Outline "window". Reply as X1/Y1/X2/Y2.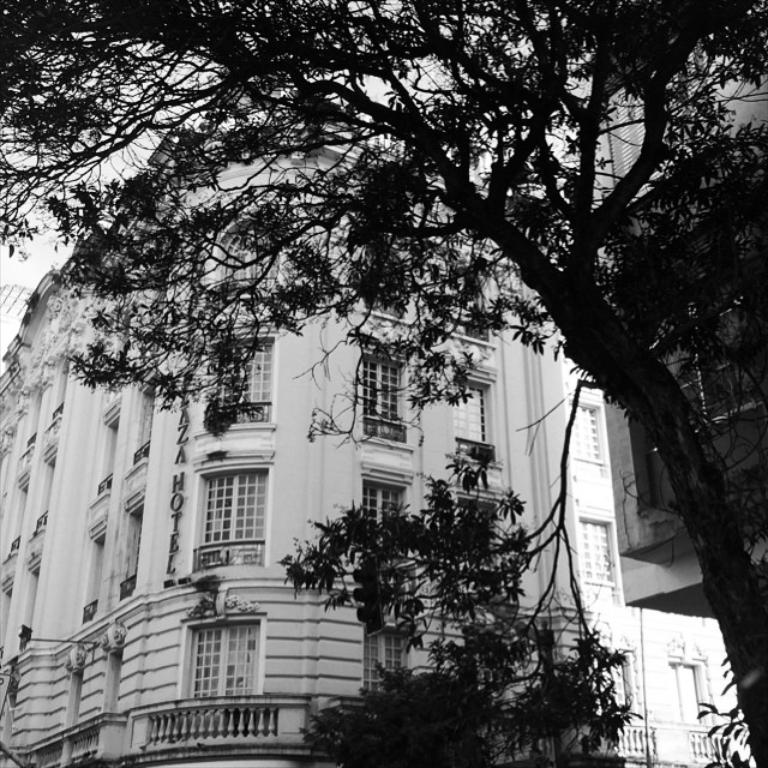
194/467/269/571.
